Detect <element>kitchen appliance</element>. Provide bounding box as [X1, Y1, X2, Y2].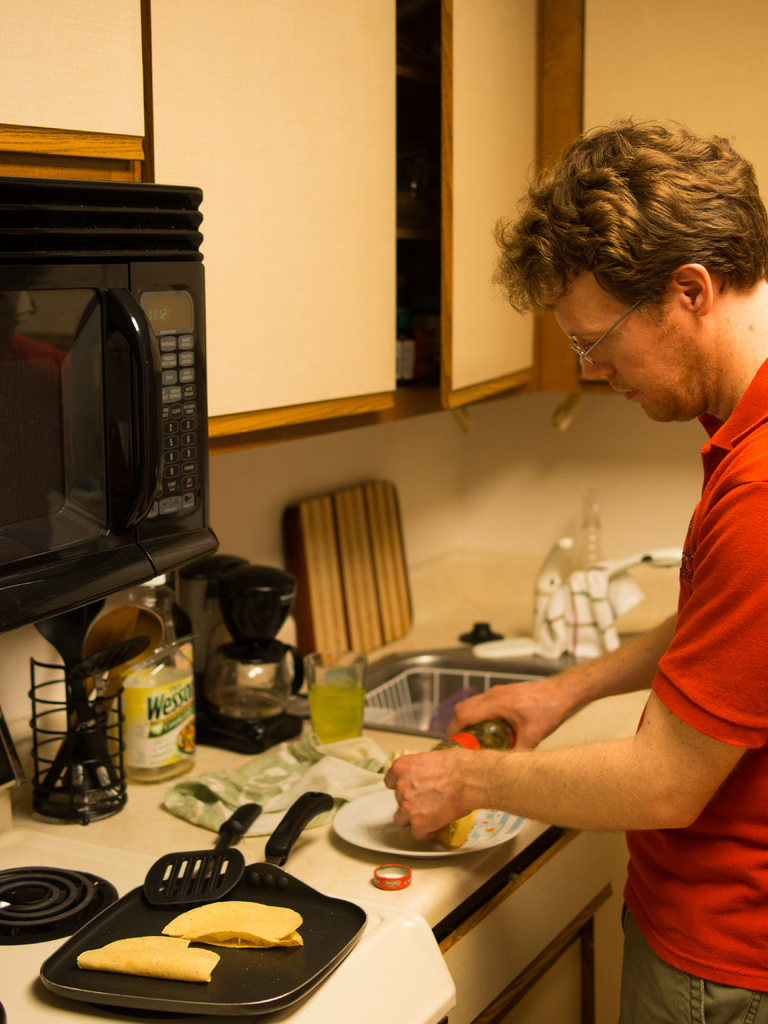
[166, 554, 245, 680].
